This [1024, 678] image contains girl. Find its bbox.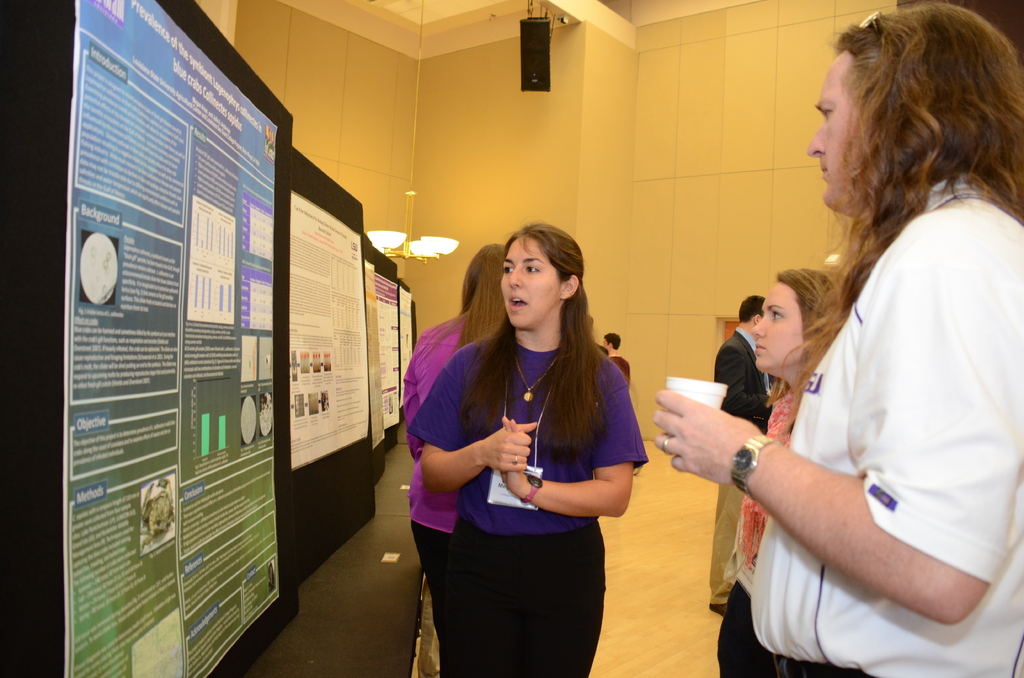
<box>405,245,506,677</box>.
